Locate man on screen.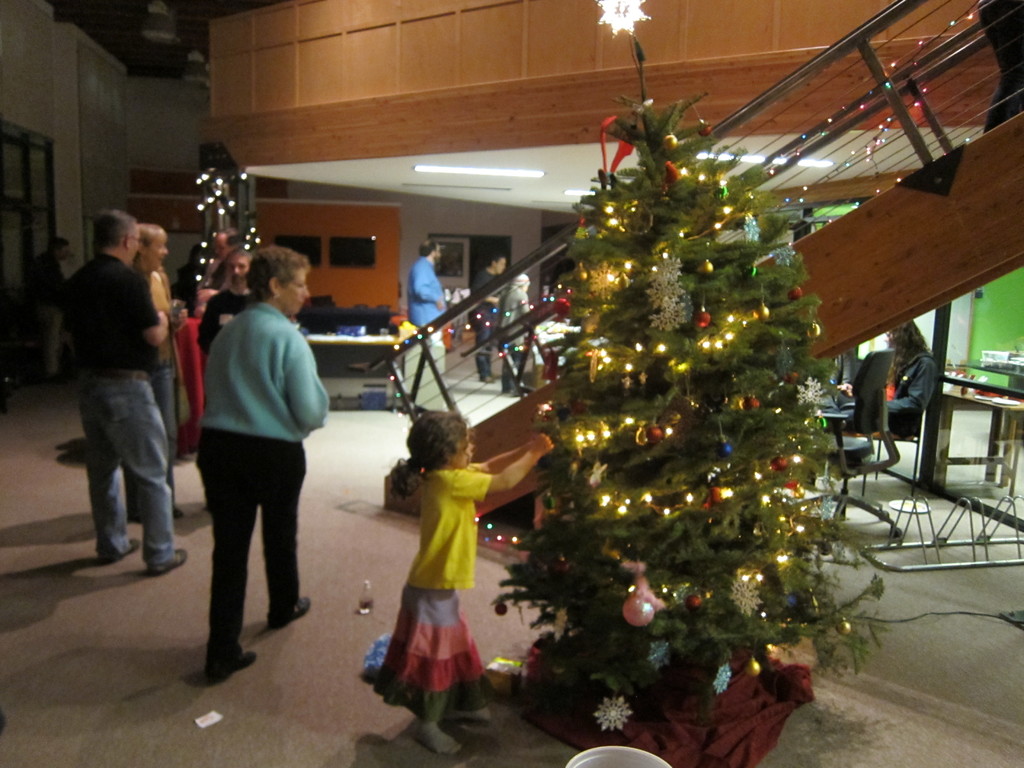
On screen at (97, 217, 194, 584).
